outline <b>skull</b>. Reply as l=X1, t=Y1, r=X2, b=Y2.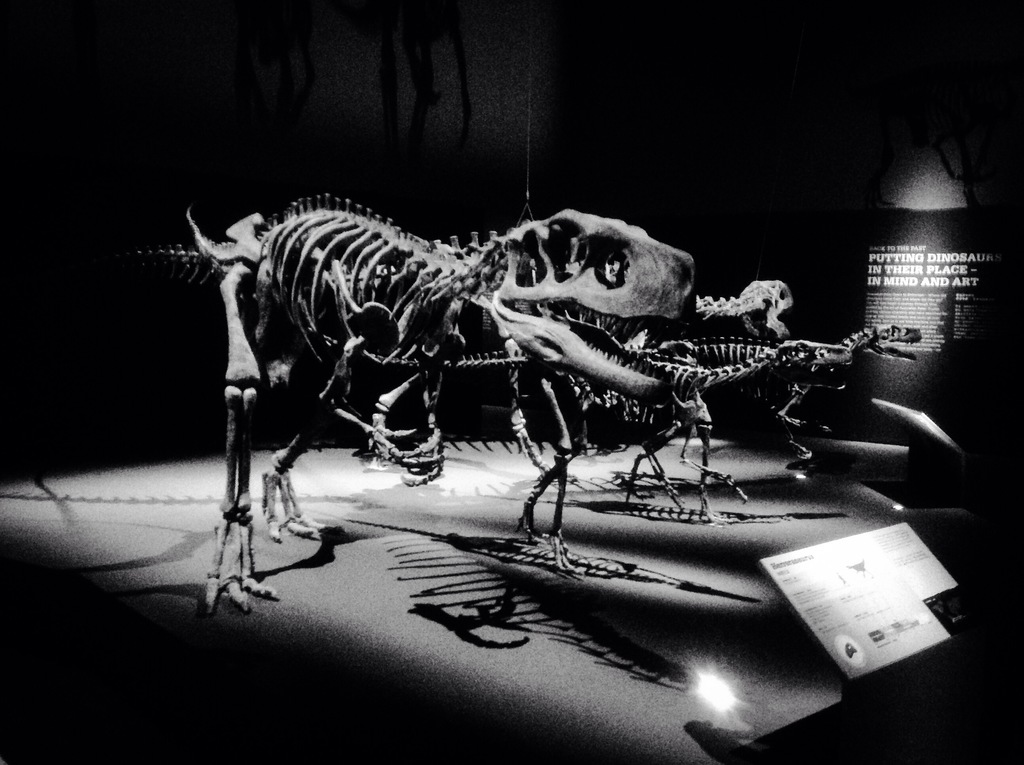
l=494, t=207, r=700, b=396.
